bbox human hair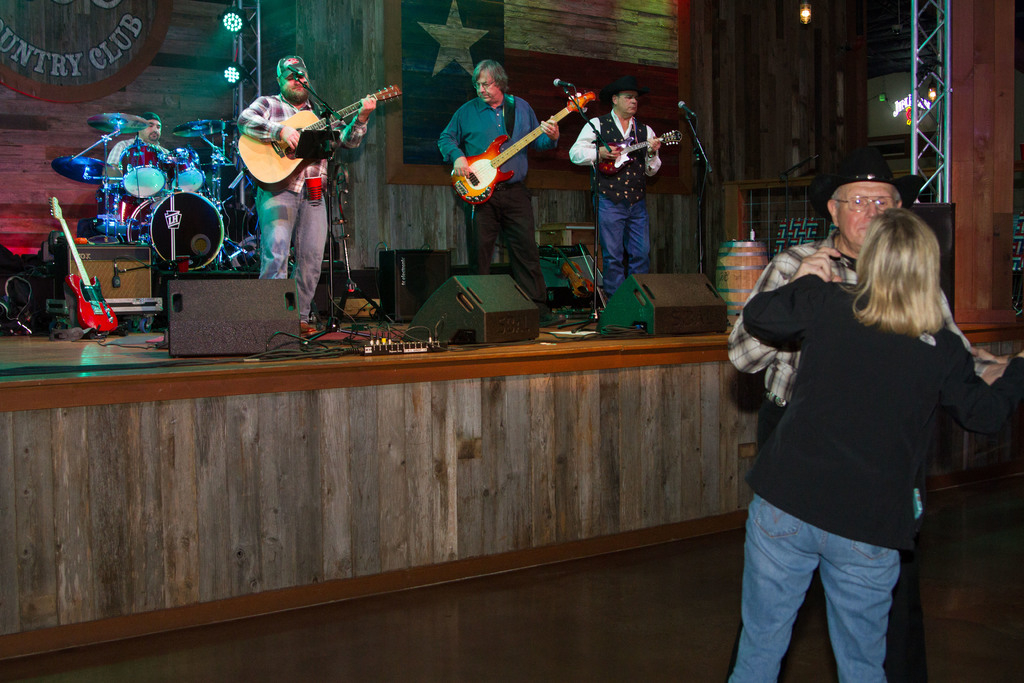
[x1=861, y1=204, x2=959, y2=354]
